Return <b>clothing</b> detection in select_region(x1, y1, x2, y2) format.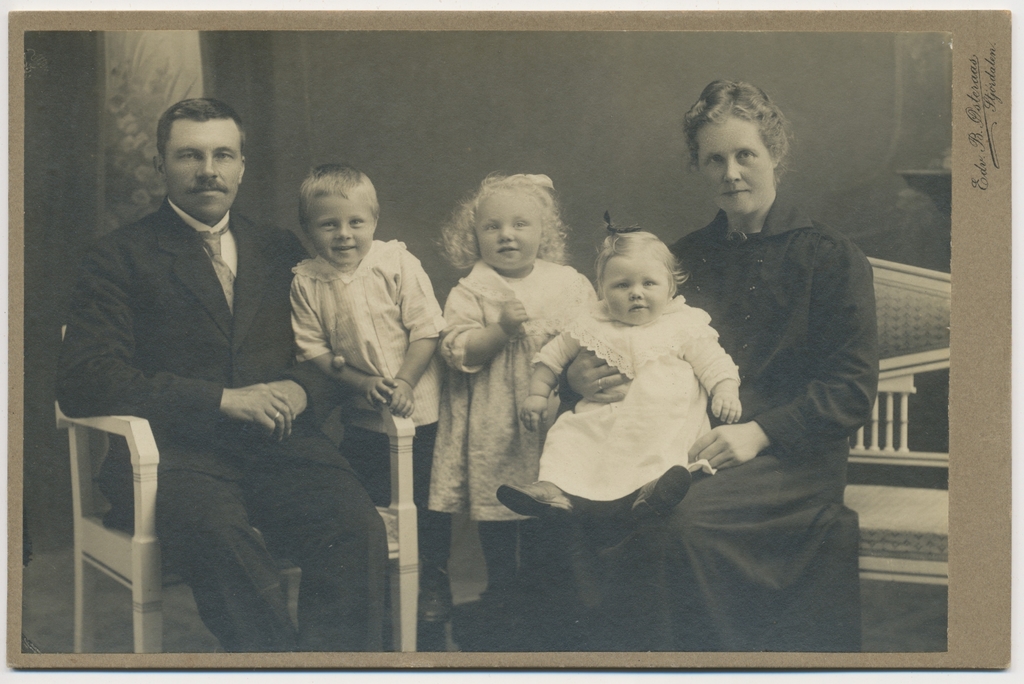
select_region(430, 257, 606, 521).
